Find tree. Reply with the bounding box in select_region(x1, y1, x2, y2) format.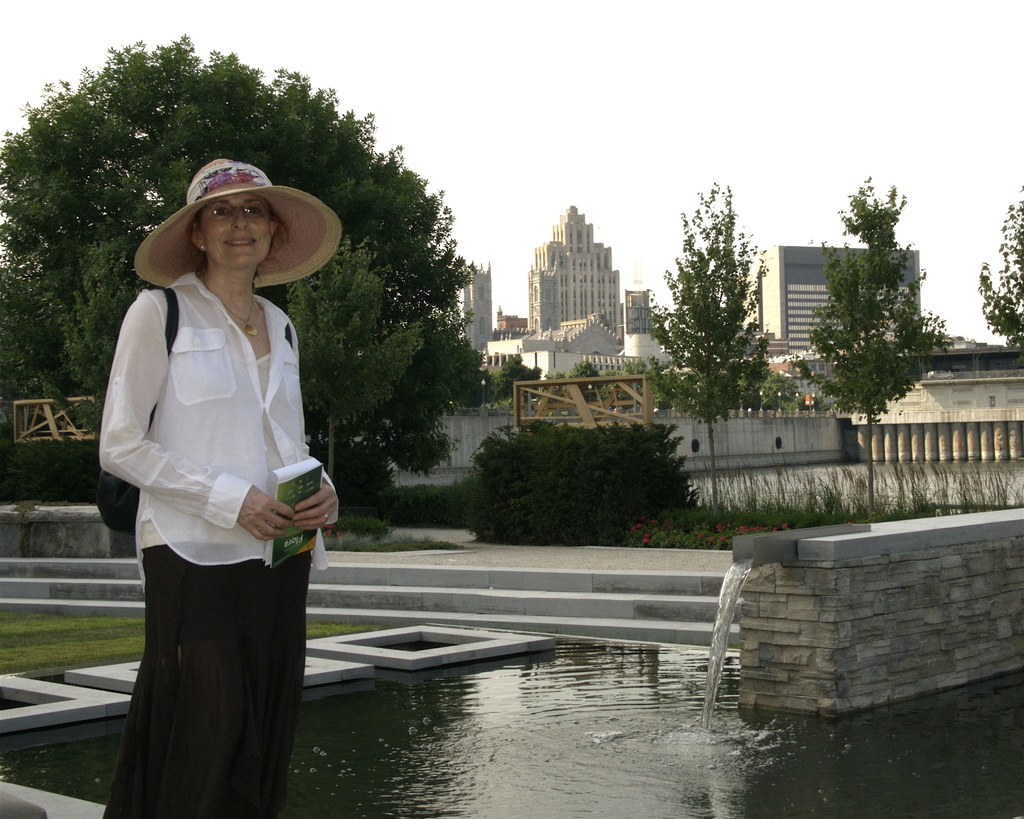
select_region(978, 196, 1023, 358).
